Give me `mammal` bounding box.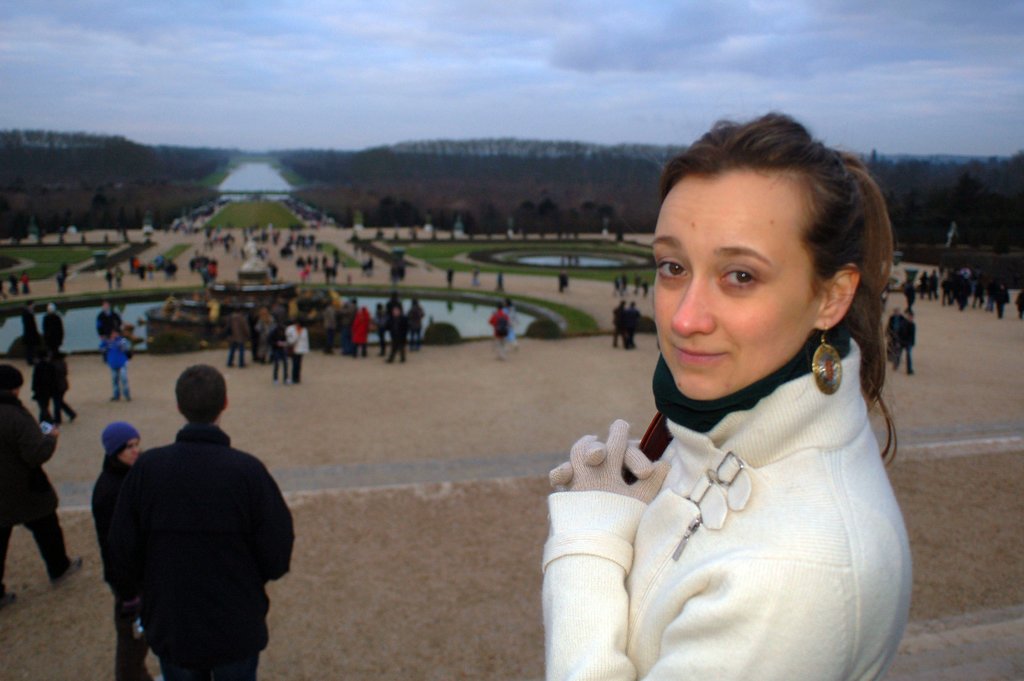
496:272:504:295.
